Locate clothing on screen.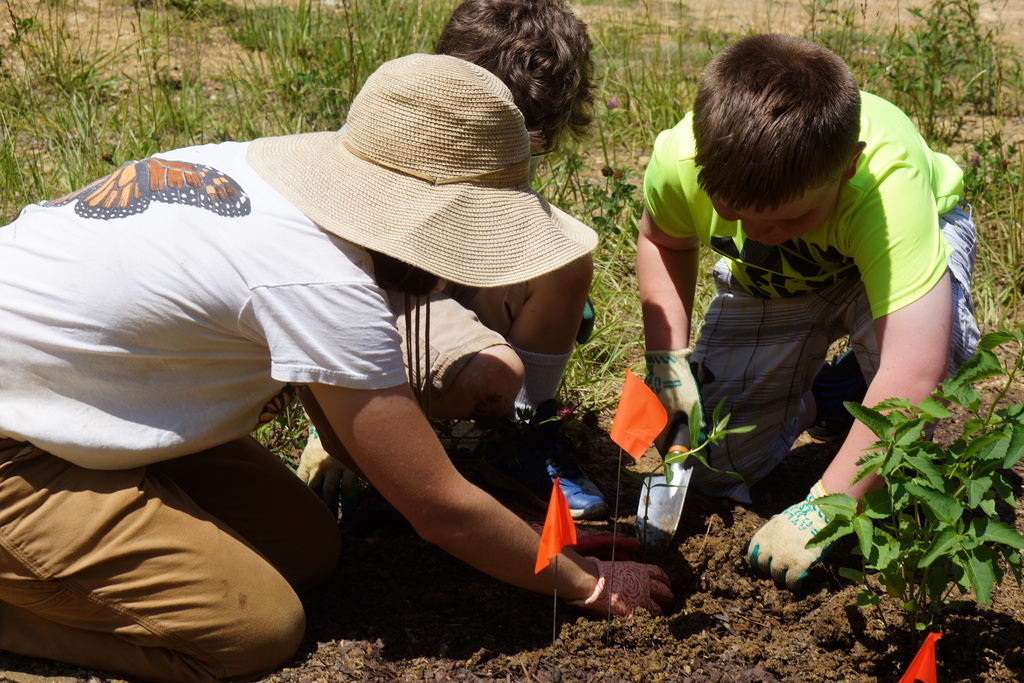
On screen at Rect(382, 281, 528, 403).
